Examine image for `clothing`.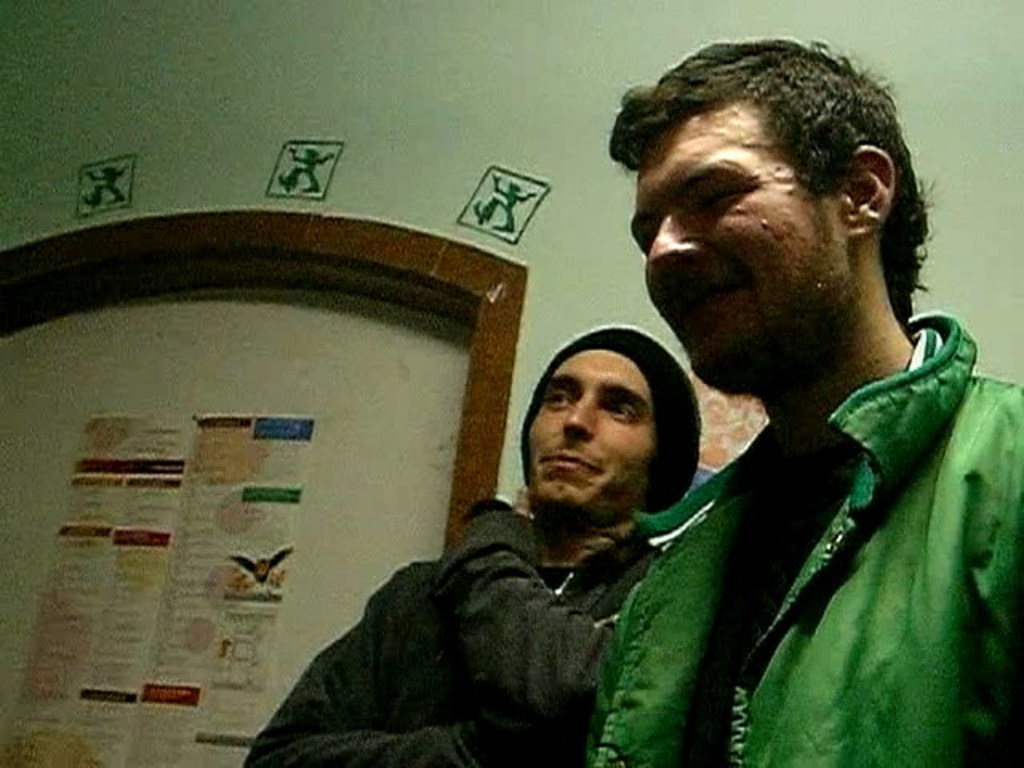
Examination result: x1=290 y1=408 x2=786 y2=767.
